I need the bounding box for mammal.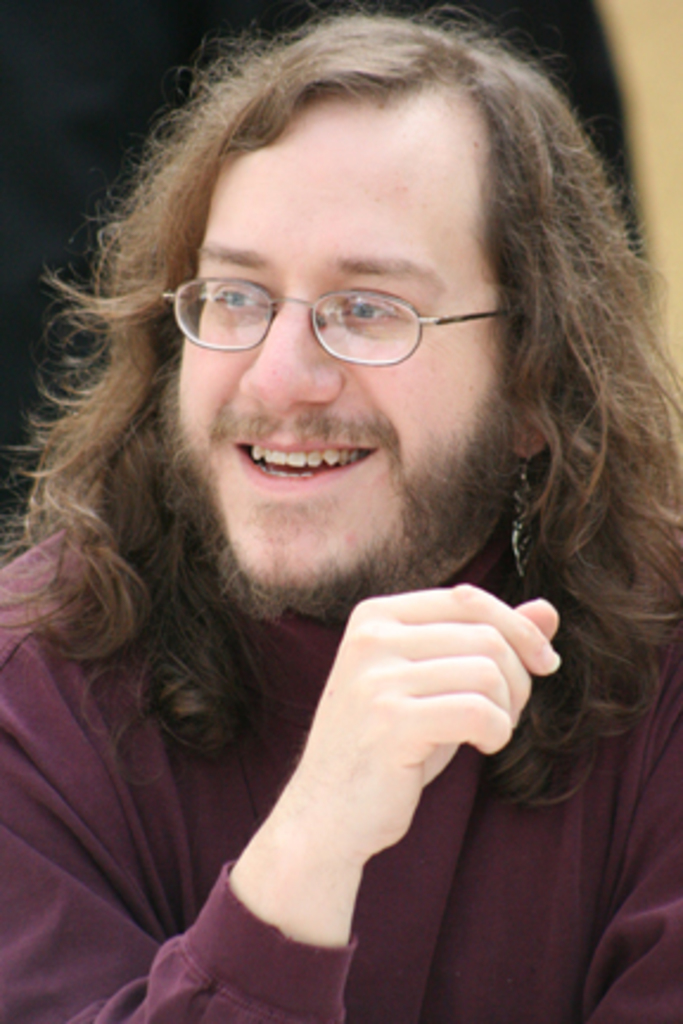
Here it is: [0,0,676,1023].
